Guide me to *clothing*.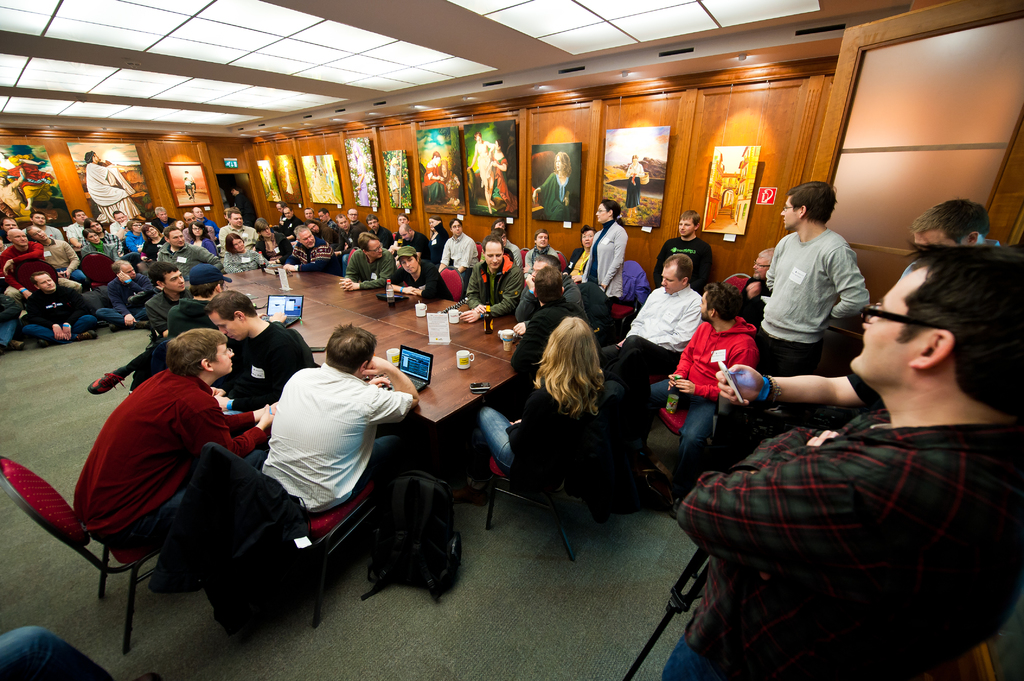
Guidance: [492,148,519,212].
